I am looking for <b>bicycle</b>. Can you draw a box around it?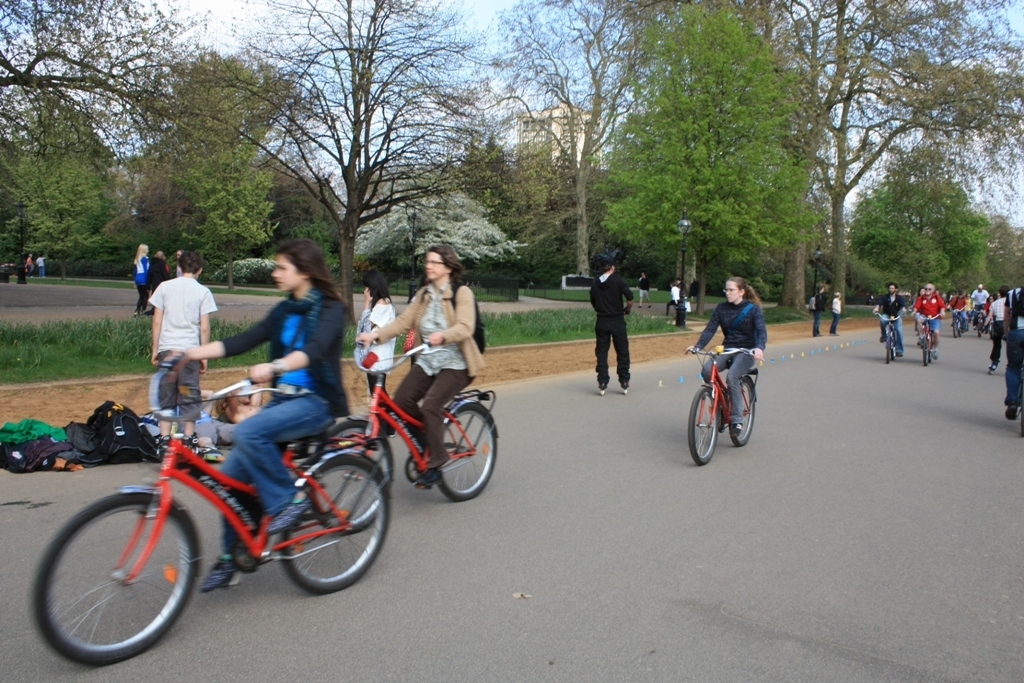
Sure, the bounding box is select_region(327, 351, 504, 515).
